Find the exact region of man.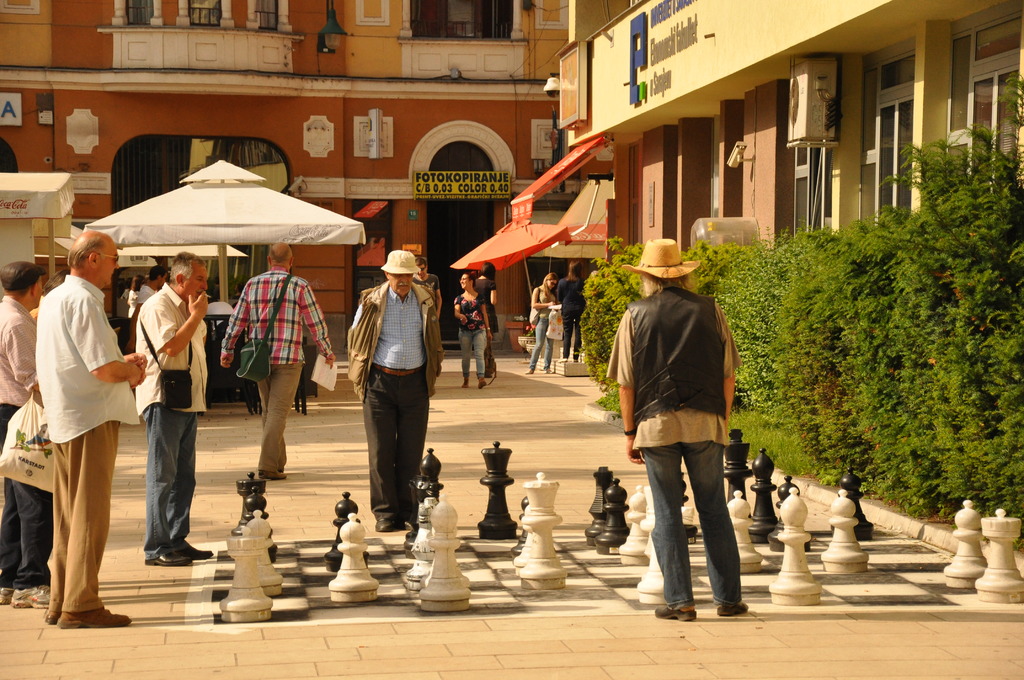
Exact region: [left=348, top=250, right=445, bottom=533].
